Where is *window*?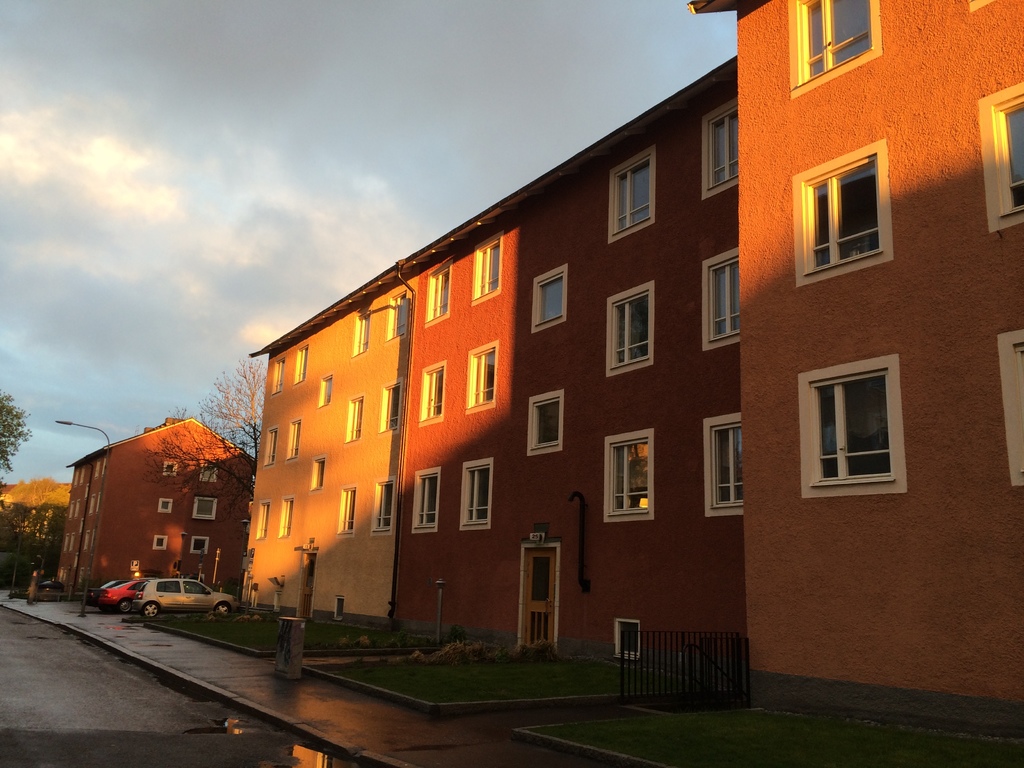
703 410 743 519.
